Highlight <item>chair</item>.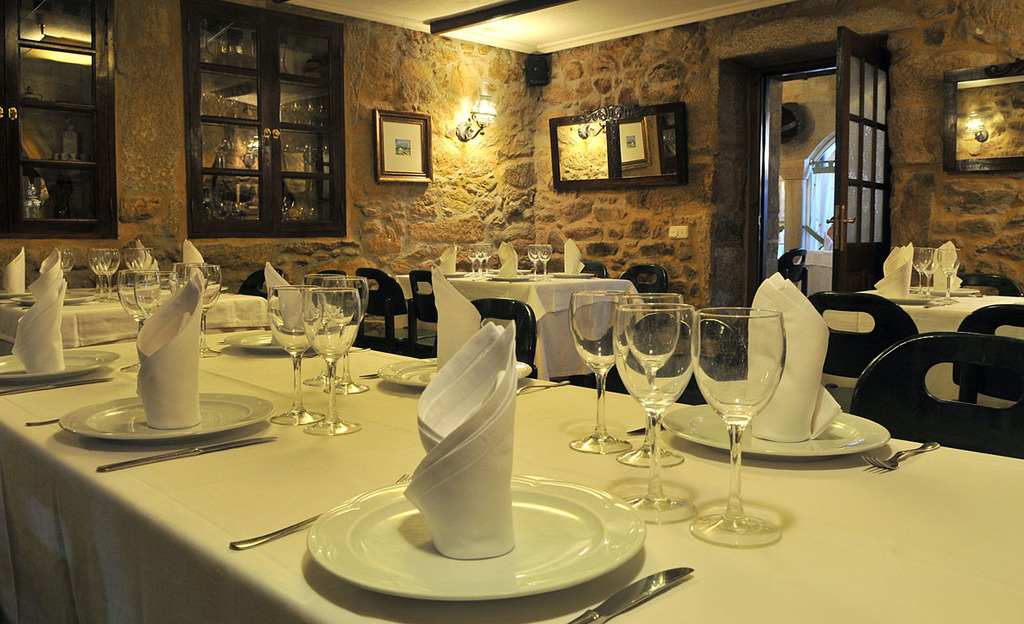
Highlighted region: (x1=574, y1=260, x2=607, y2=280).
